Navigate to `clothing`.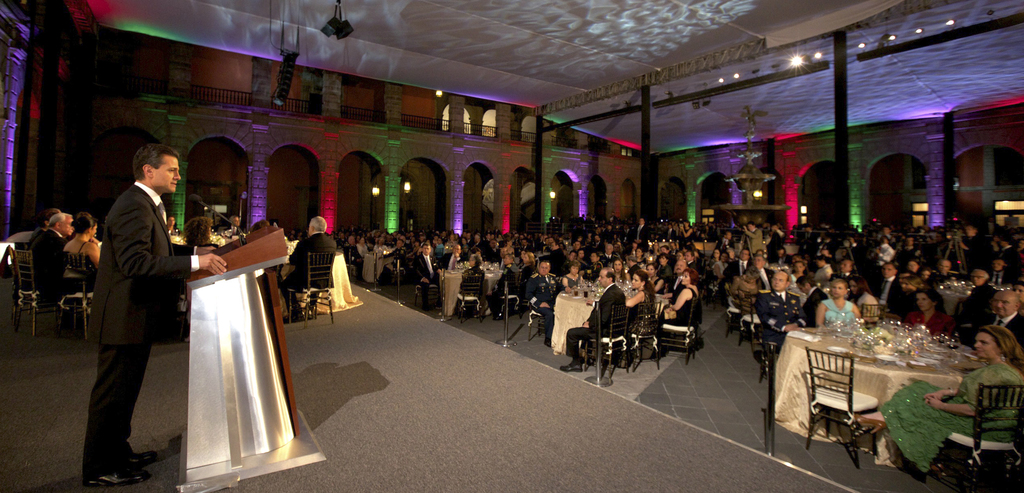
Navigation target: l=632, t=227, r=648, b=237.
